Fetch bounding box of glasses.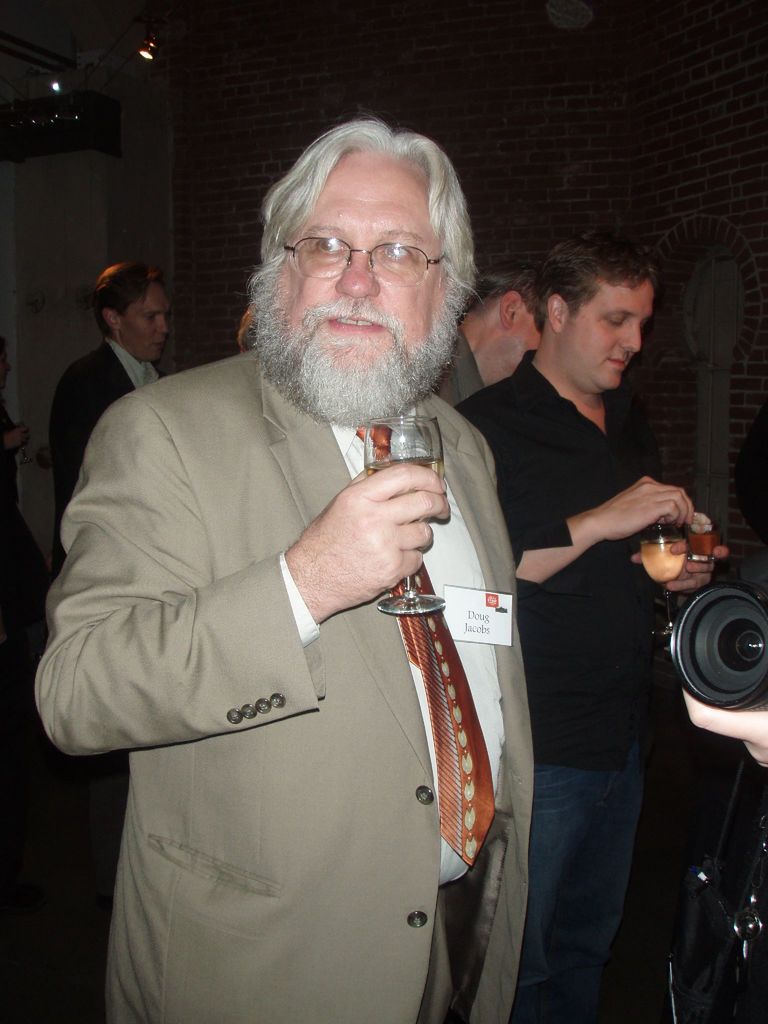
Bbox: 273/233/460/293.
